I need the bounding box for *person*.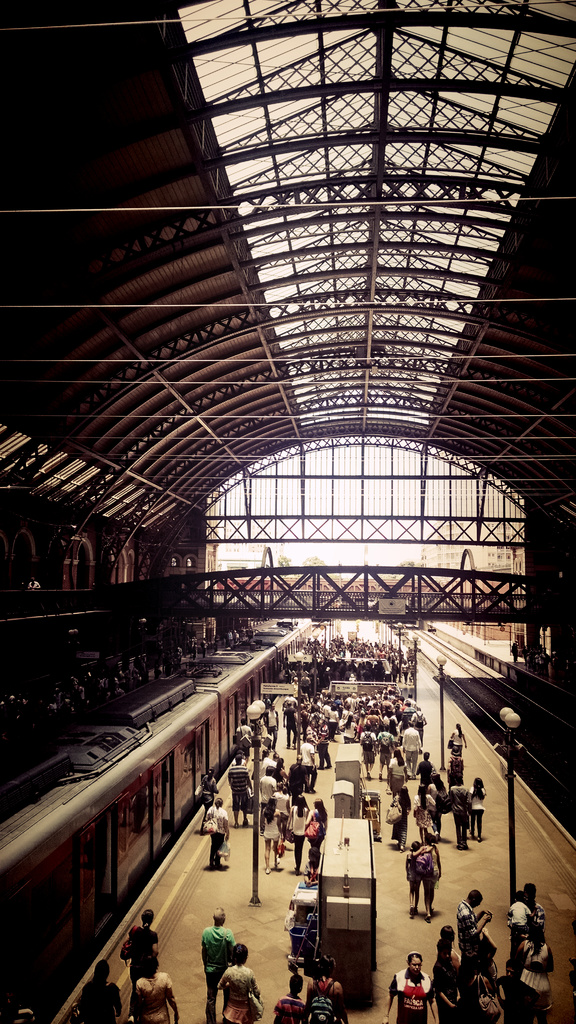
Here it is: <bbox>260, 796, 279, 874</bbox>.
